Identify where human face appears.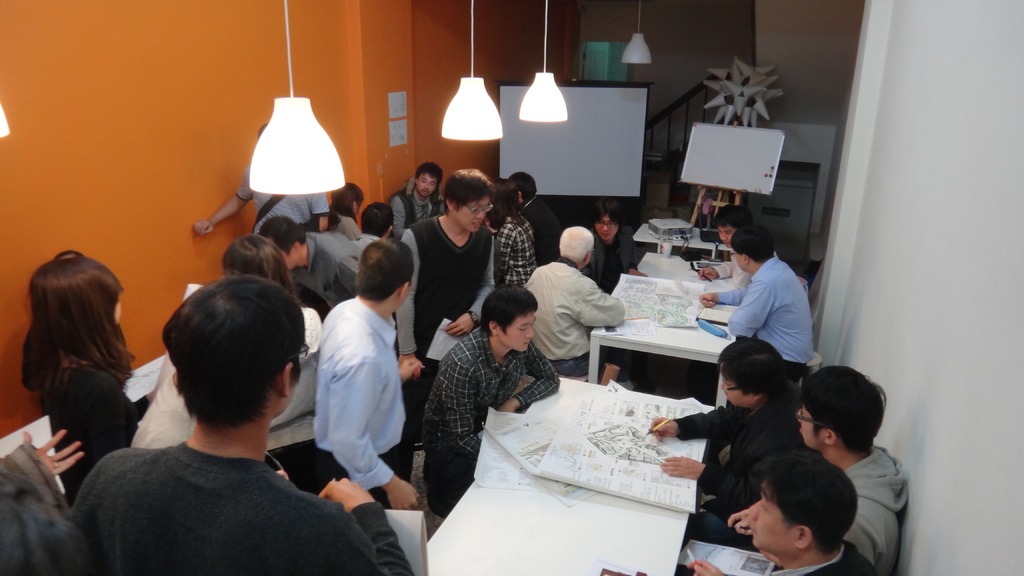
Appears at box=[800, 406, 828, 449].
